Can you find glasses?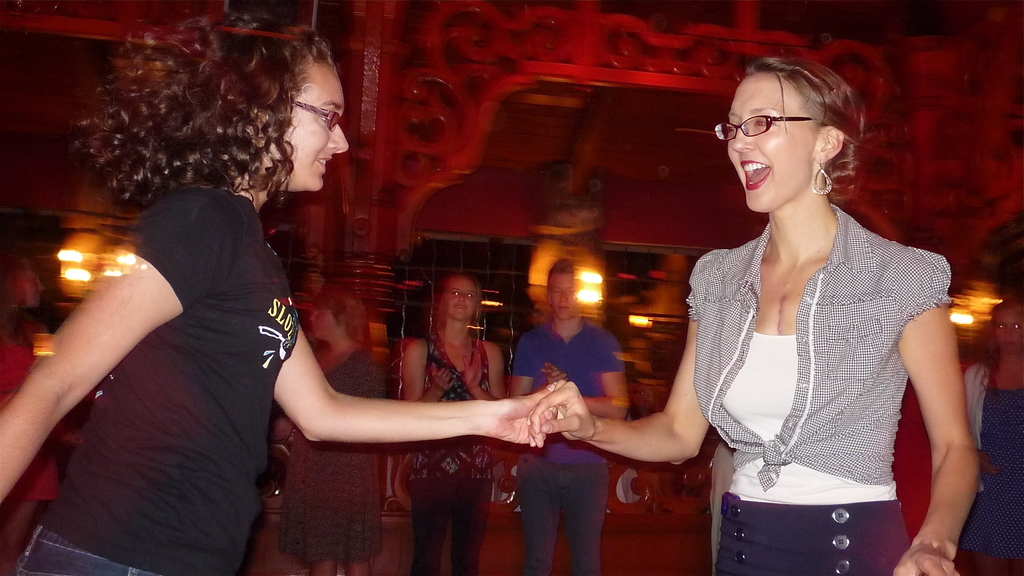
Yes, bounding box: 298,102,348,131.
